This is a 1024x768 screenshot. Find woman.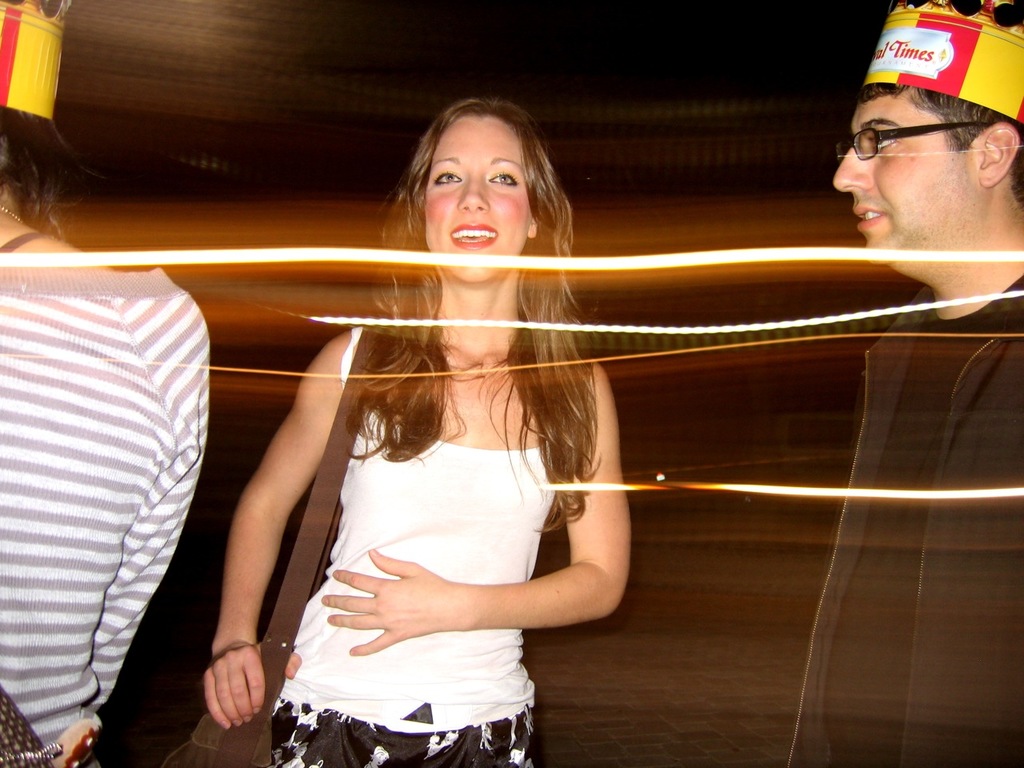
Bounding box: l=0, t=0, r=210, b=767.
